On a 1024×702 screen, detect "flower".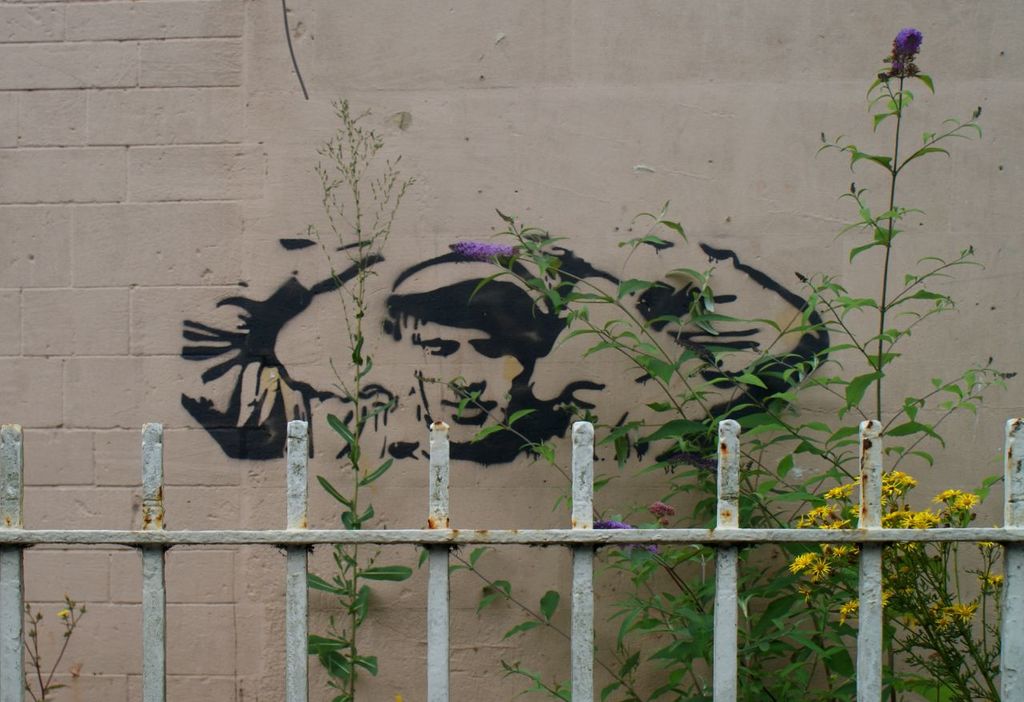
(x1=650, y1=501, x2=678, y2=526).
